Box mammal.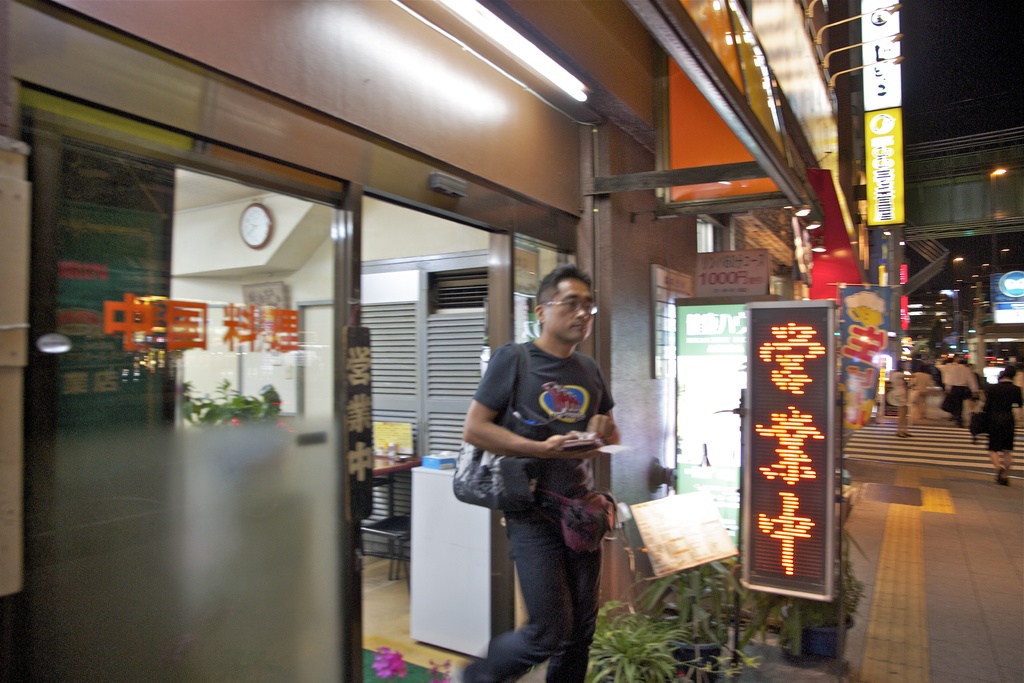
{"x1": 939, "y1": 352, "x2": 977, "y2": 424}.
